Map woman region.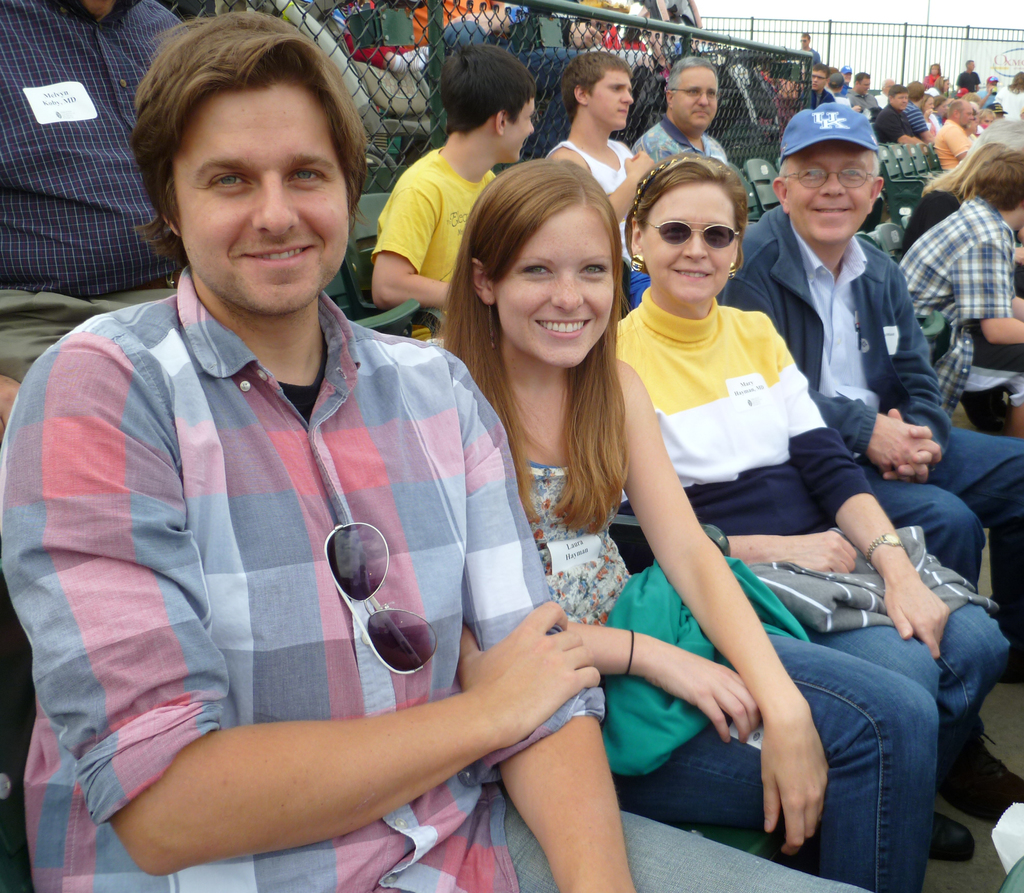
Mapped to Rect(993, 66, 1023, 115).
